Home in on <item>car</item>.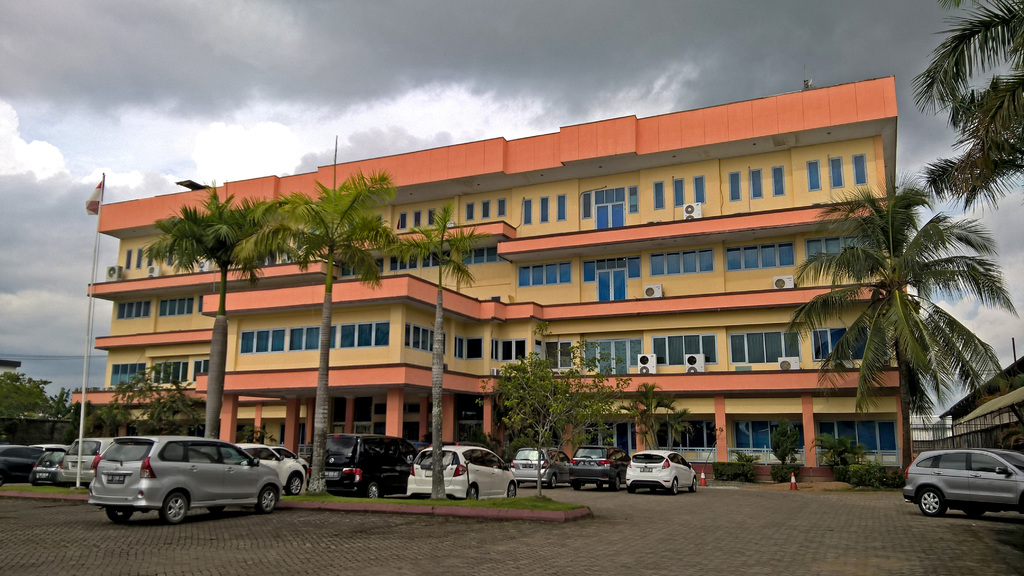
Homed in at x1=625, y1=448, x2=697, y2=495.
